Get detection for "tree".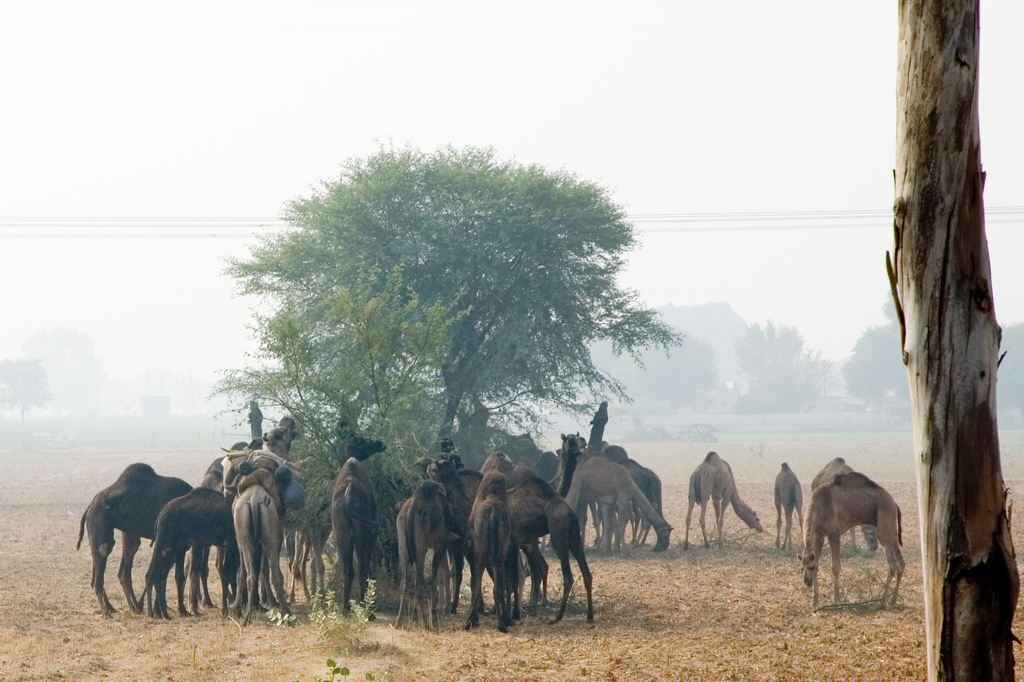
Detection: bbox=[215, 134, 696, 480].
